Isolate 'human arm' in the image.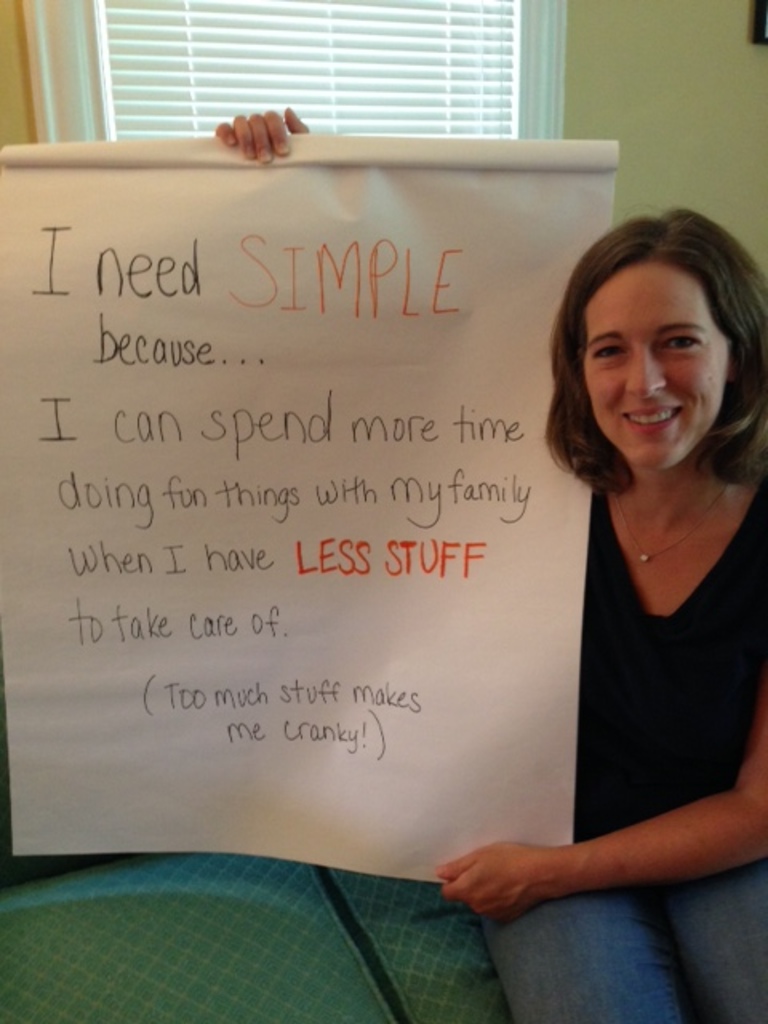
Isolated region: Rect(198, 106, 314, 166).
